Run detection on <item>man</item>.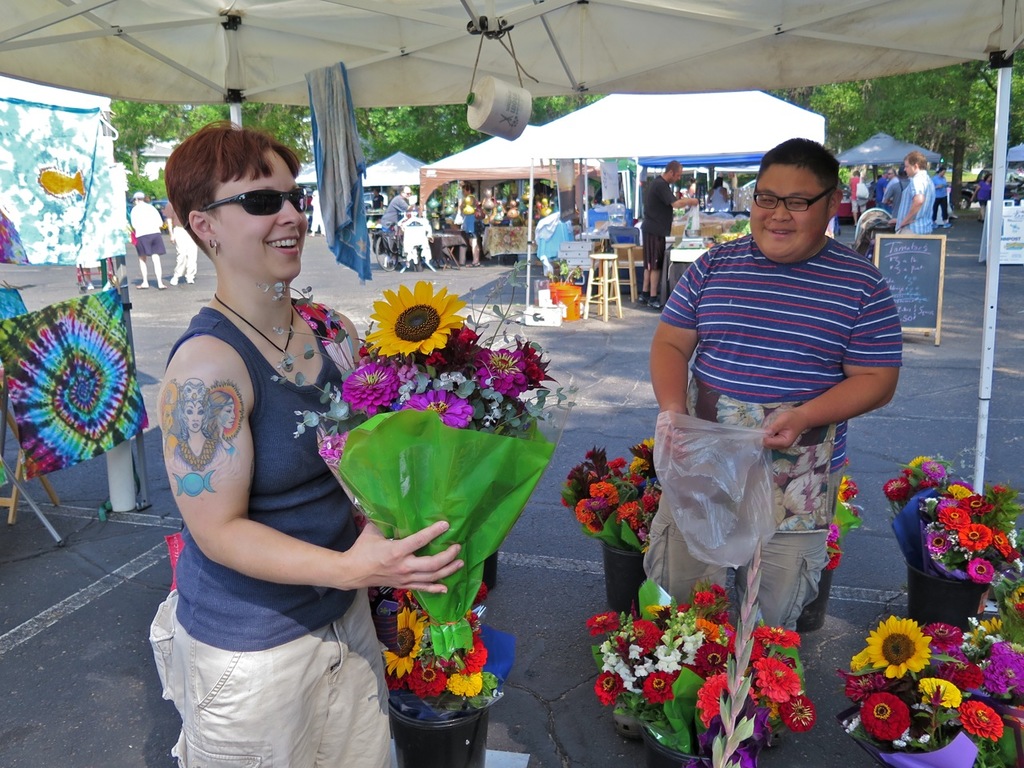
Result: Rect(634, 158, 698, 312).
